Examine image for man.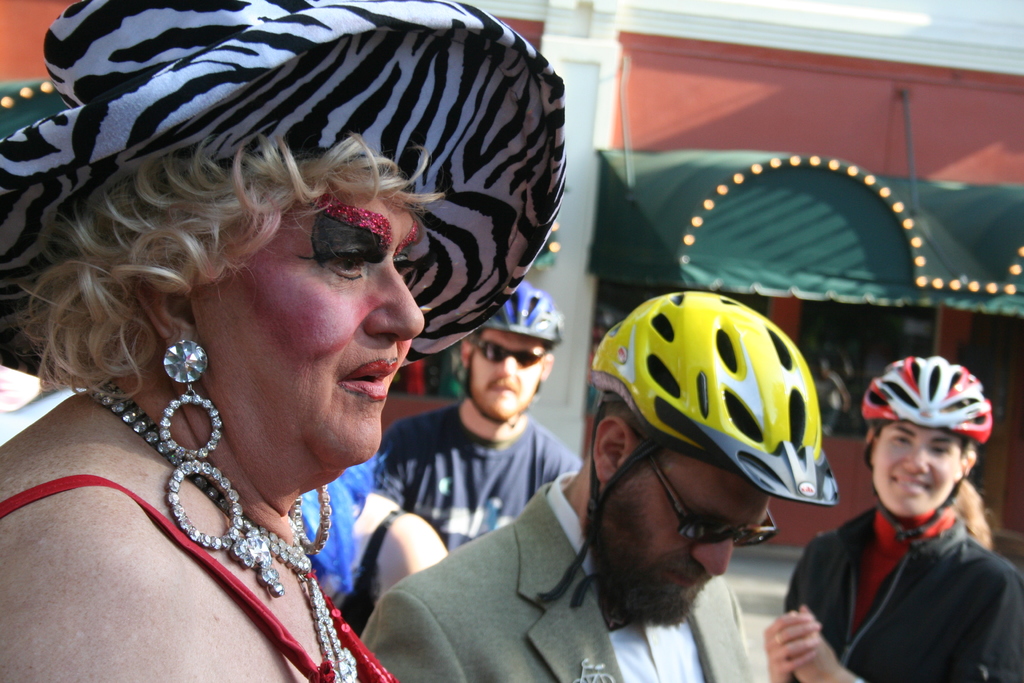
Examination result: bbox(365, 283, 588, 636).
